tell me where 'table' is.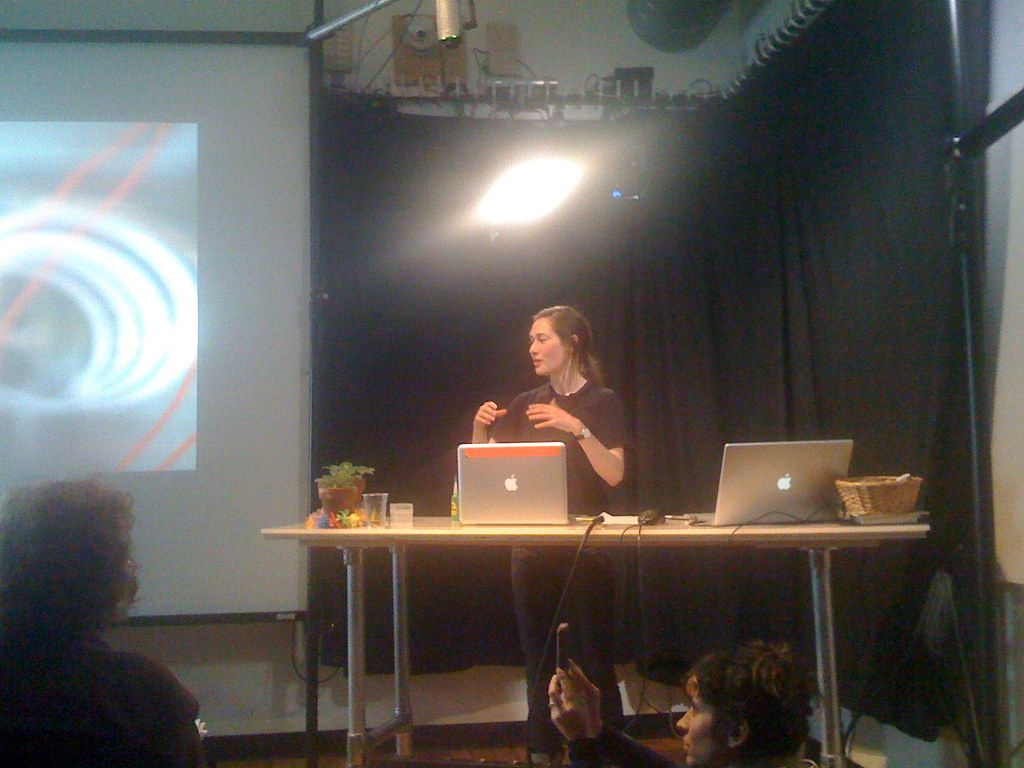
'table' is at x1=248, y1=502, x2=941, y2=751.
